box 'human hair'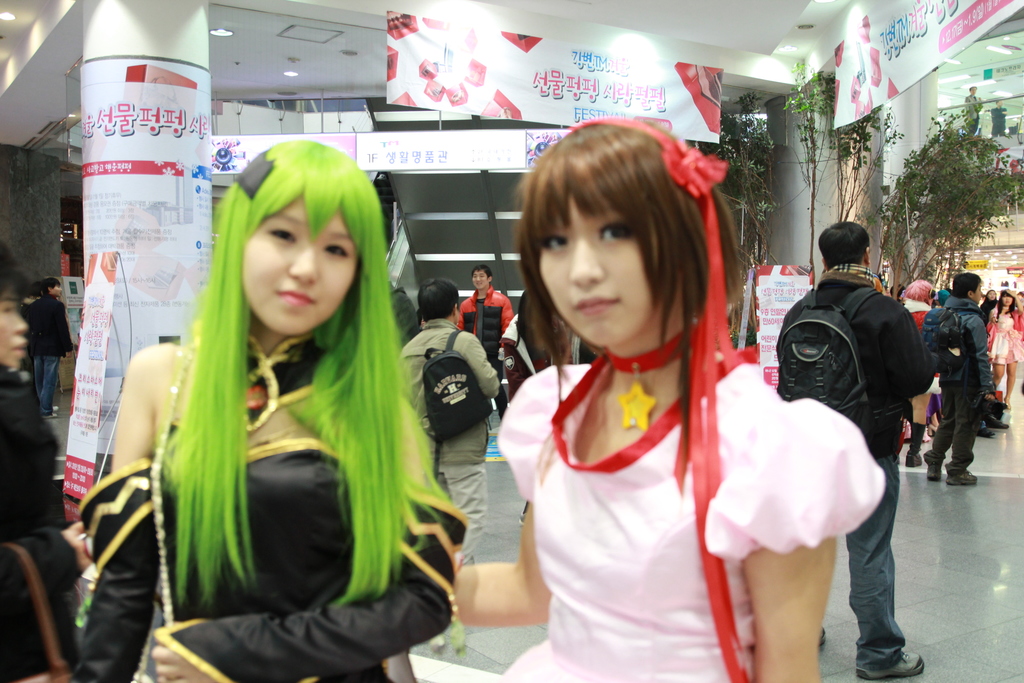
168 136 449 616
